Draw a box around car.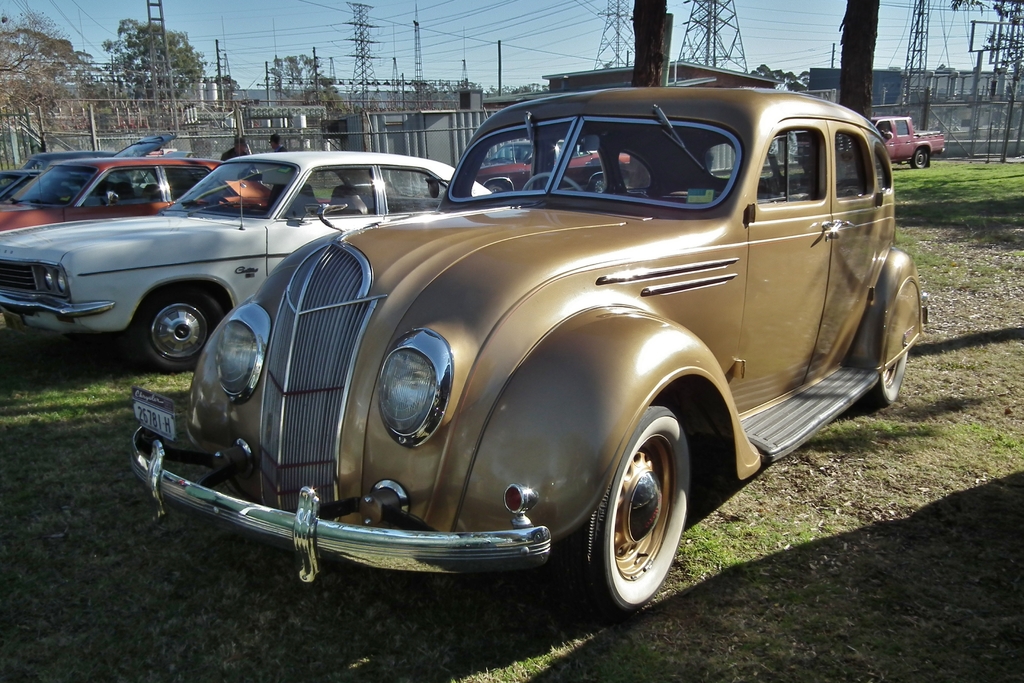
bbox=(467, 135, 634, 201).
